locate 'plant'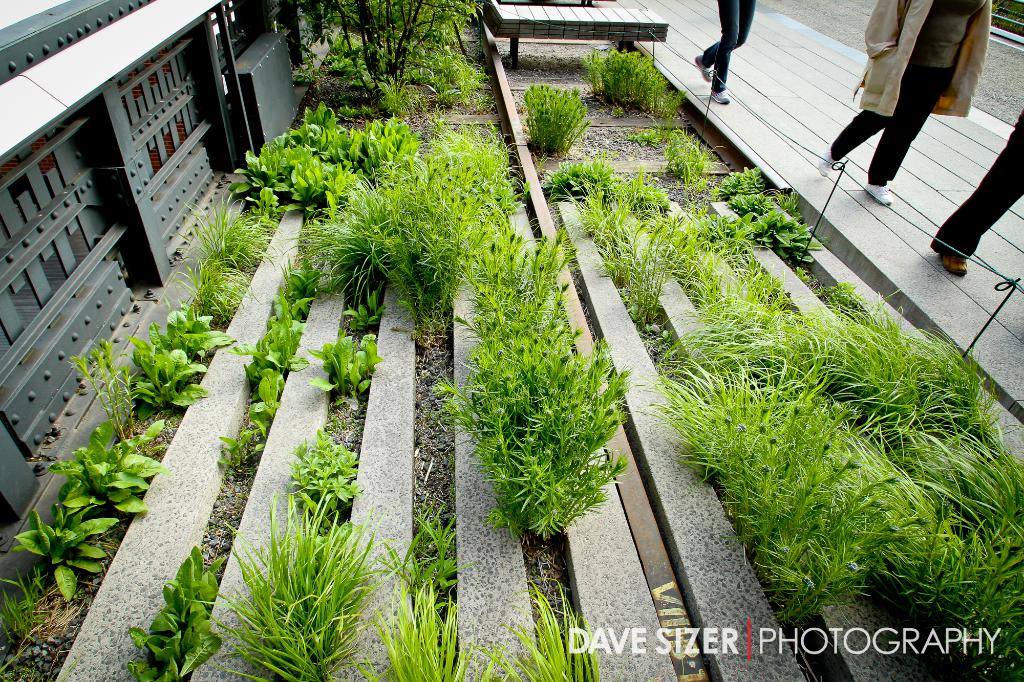
box(585, 45, 691, 126)
